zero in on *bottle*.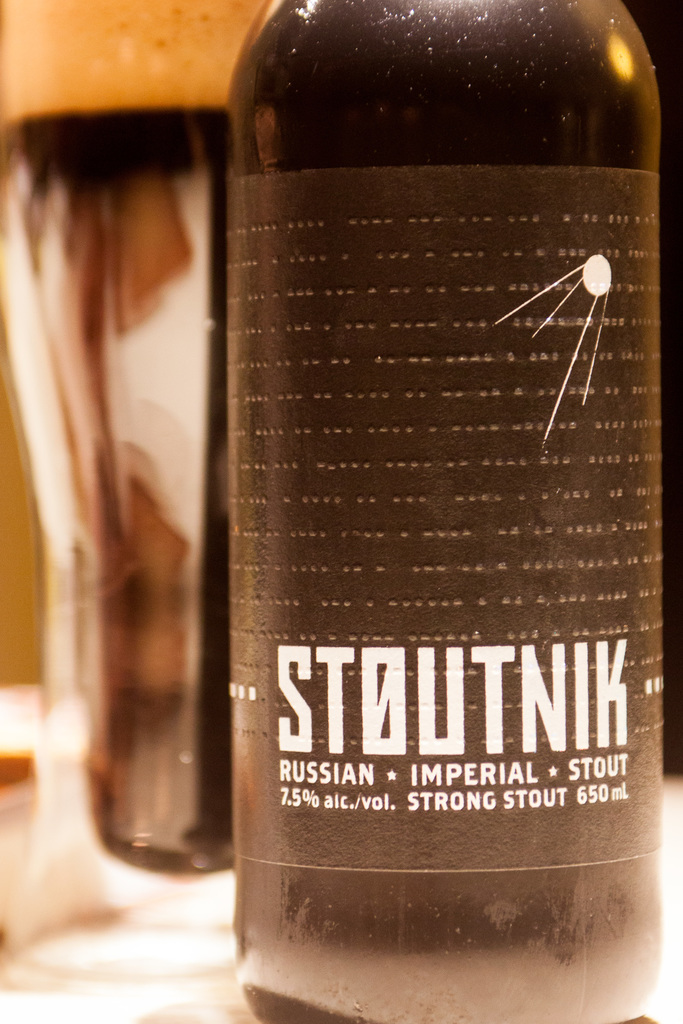
Zeroed in: (left=190, top=51, right=670, bottom=1012).
